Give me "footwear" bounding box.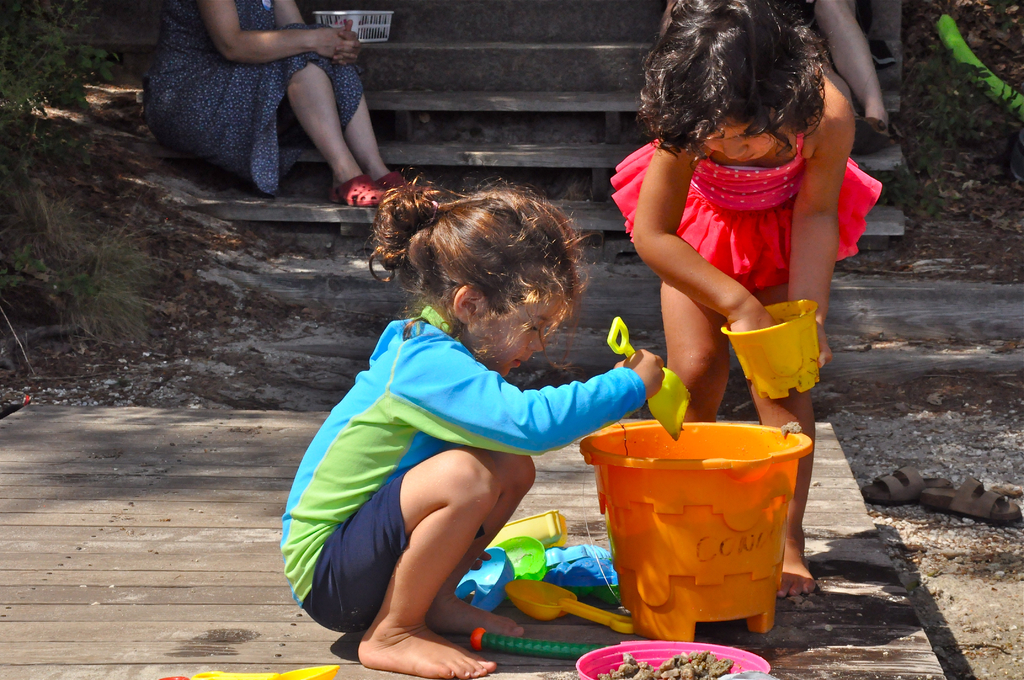
858 114 894 156.
